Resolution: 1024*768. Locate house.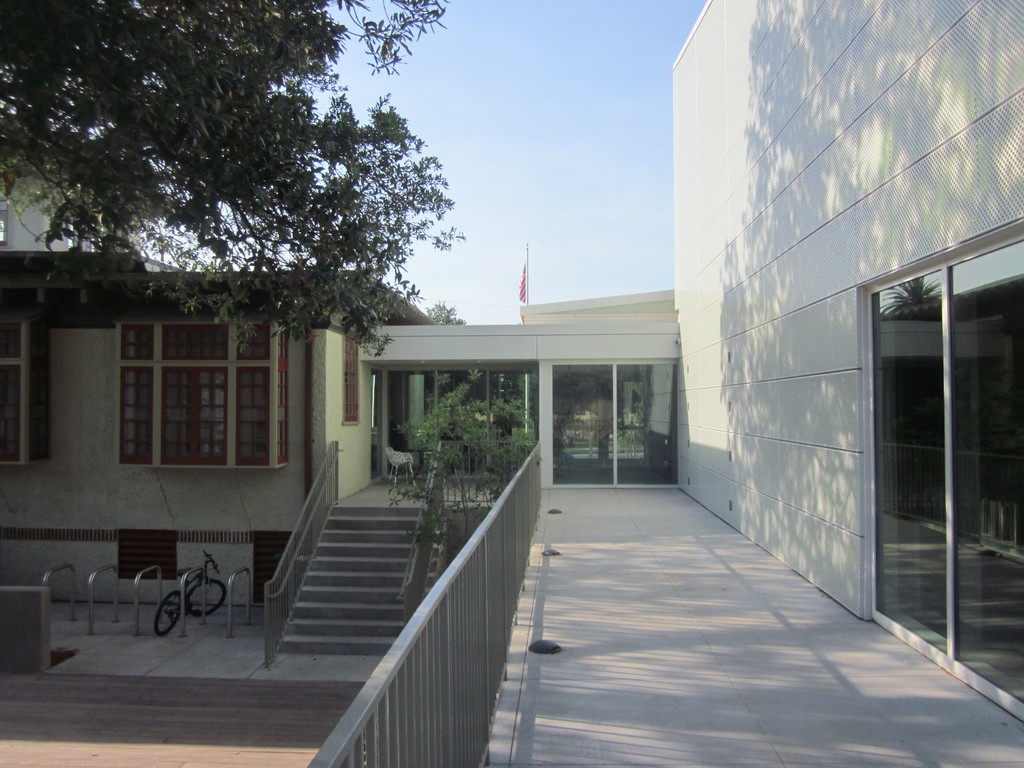
detection(0, 172, 452, 673).
